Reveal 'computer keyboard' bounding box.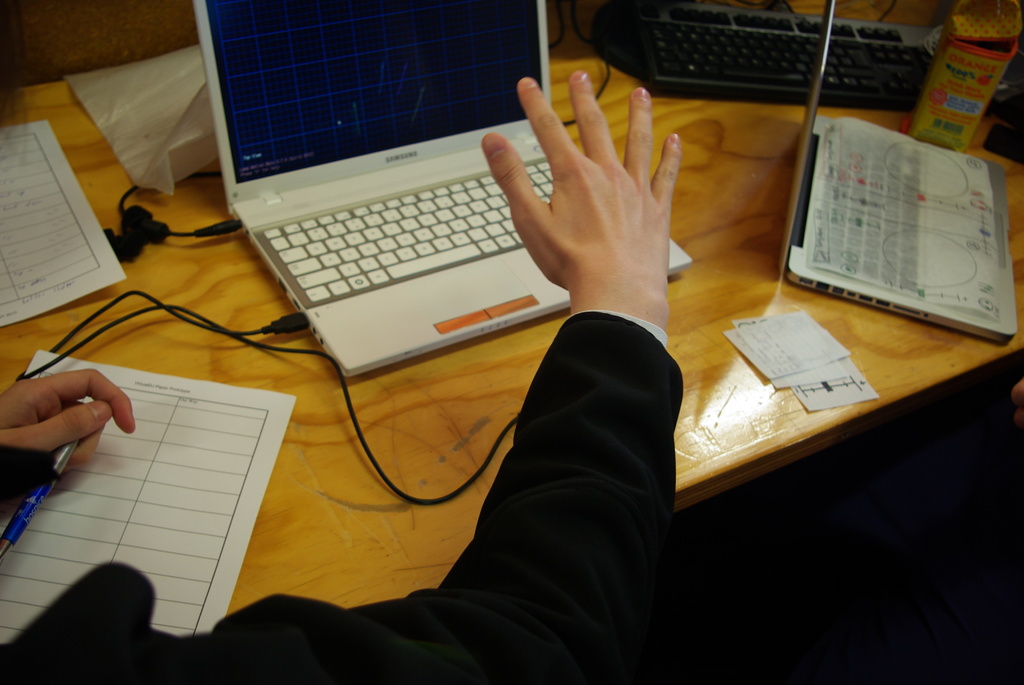
Revealed: x1=816 y1=122 x2=925 y2=295.
